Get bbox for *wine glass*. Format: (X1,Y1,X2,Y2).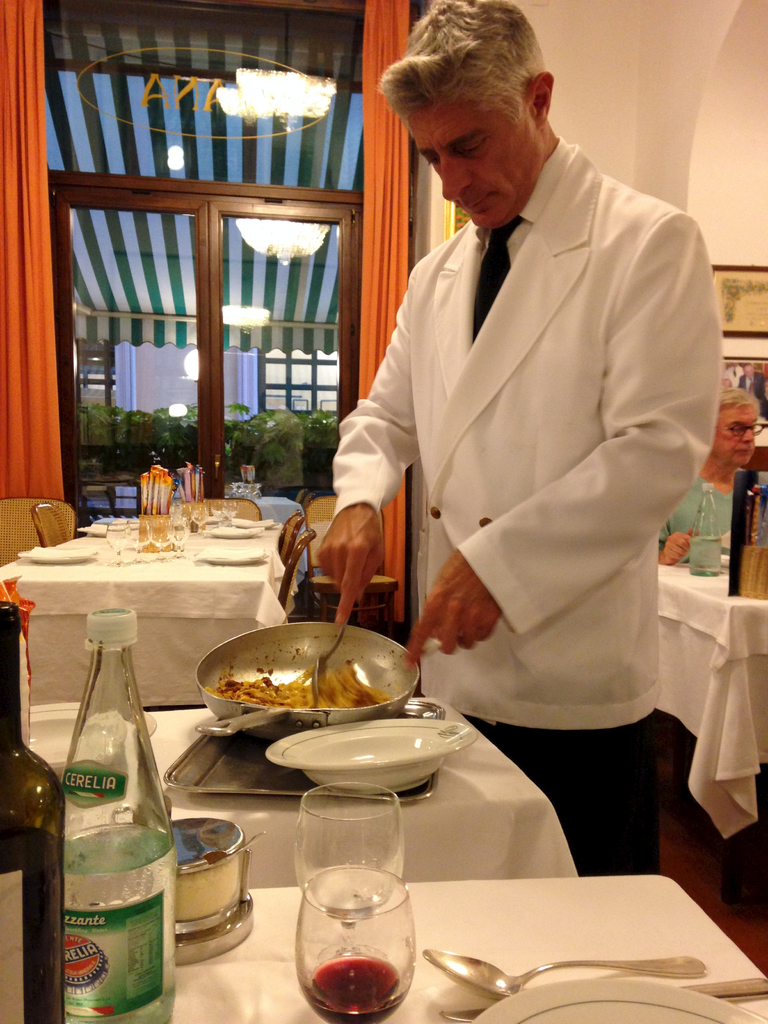
(288,776,403,949).
